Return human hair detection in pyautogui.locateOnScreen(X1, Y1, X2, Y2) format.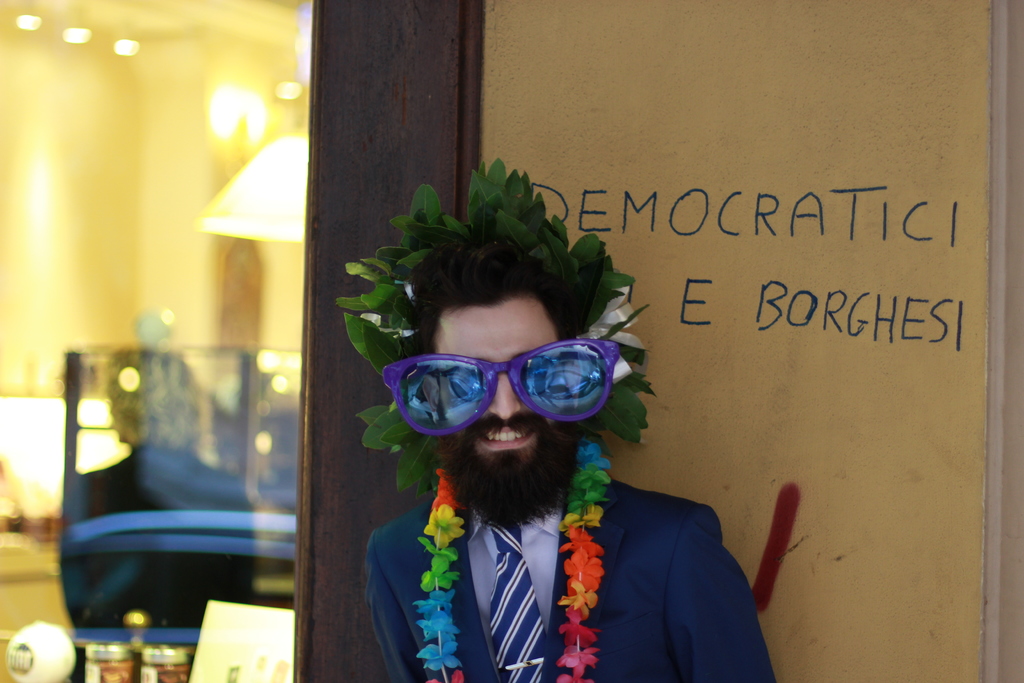
pyautogui.locateOnScreen(414, 235, 578, 357).
